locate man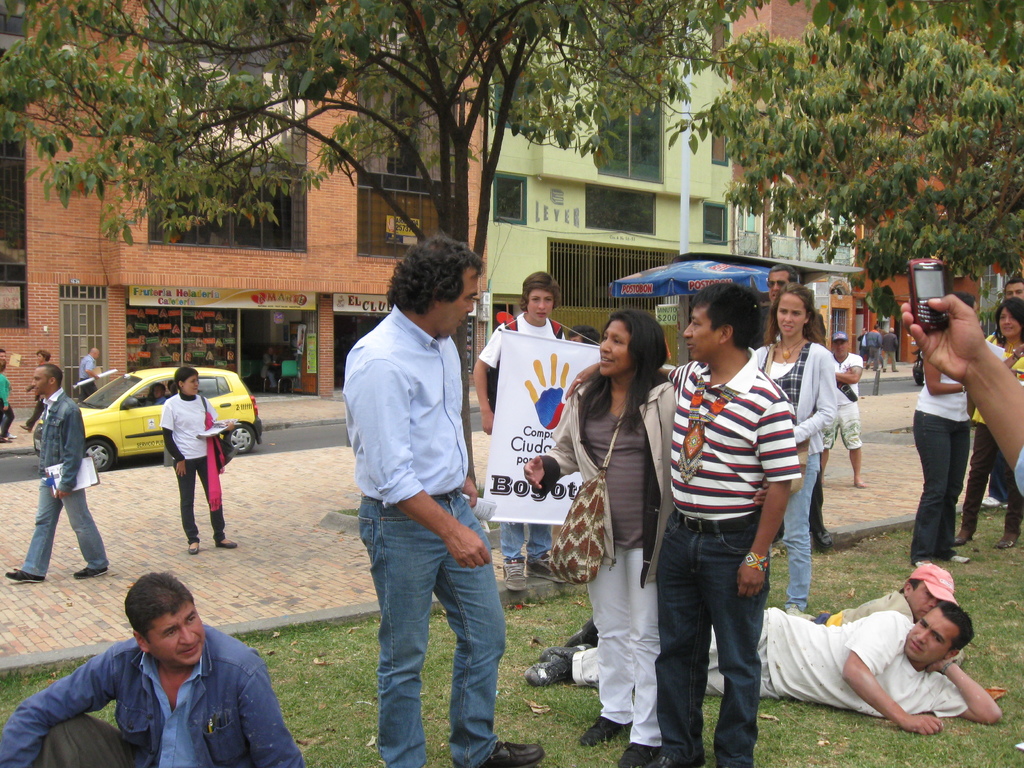
box=[20, 345, 54, 436]
